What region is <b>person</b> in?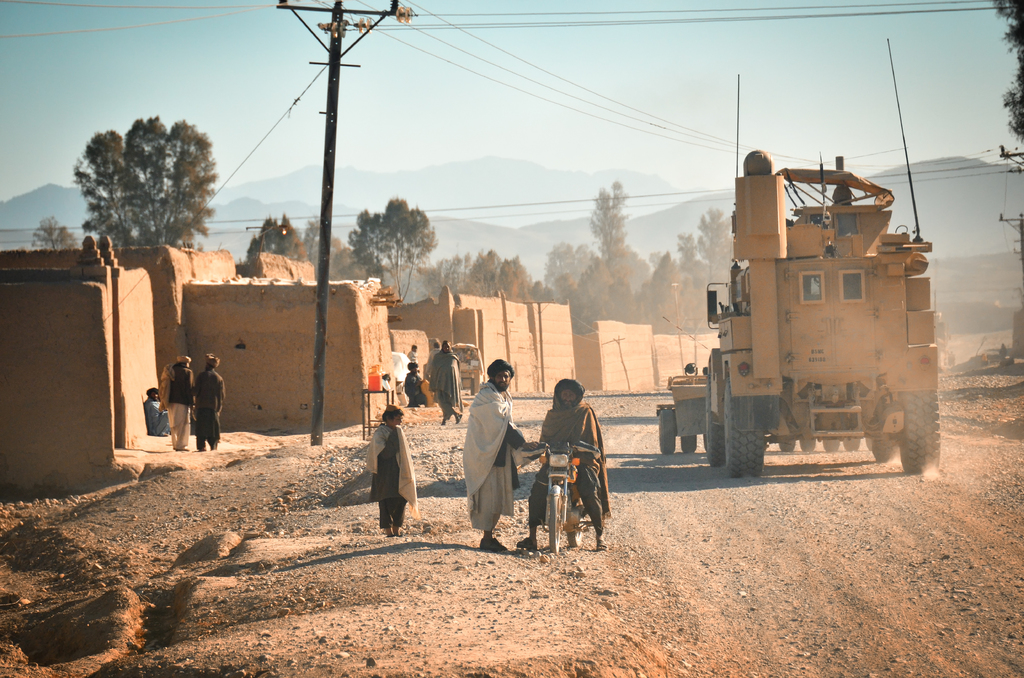
[364, 405, 419, 537].
